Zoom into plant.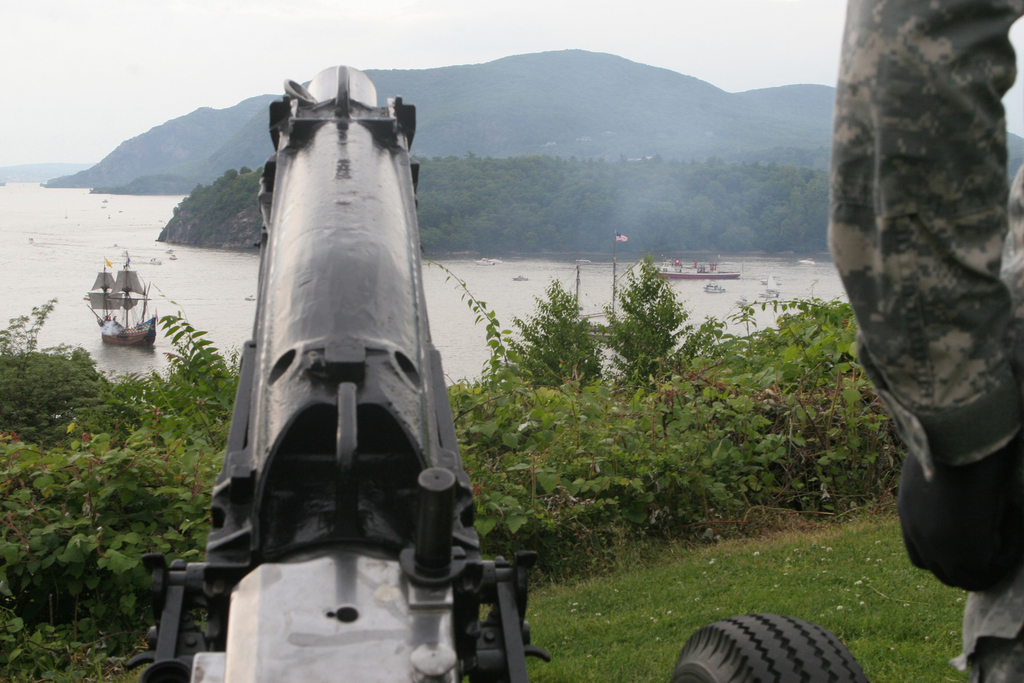
Zoom target: (0,405,214,682).
